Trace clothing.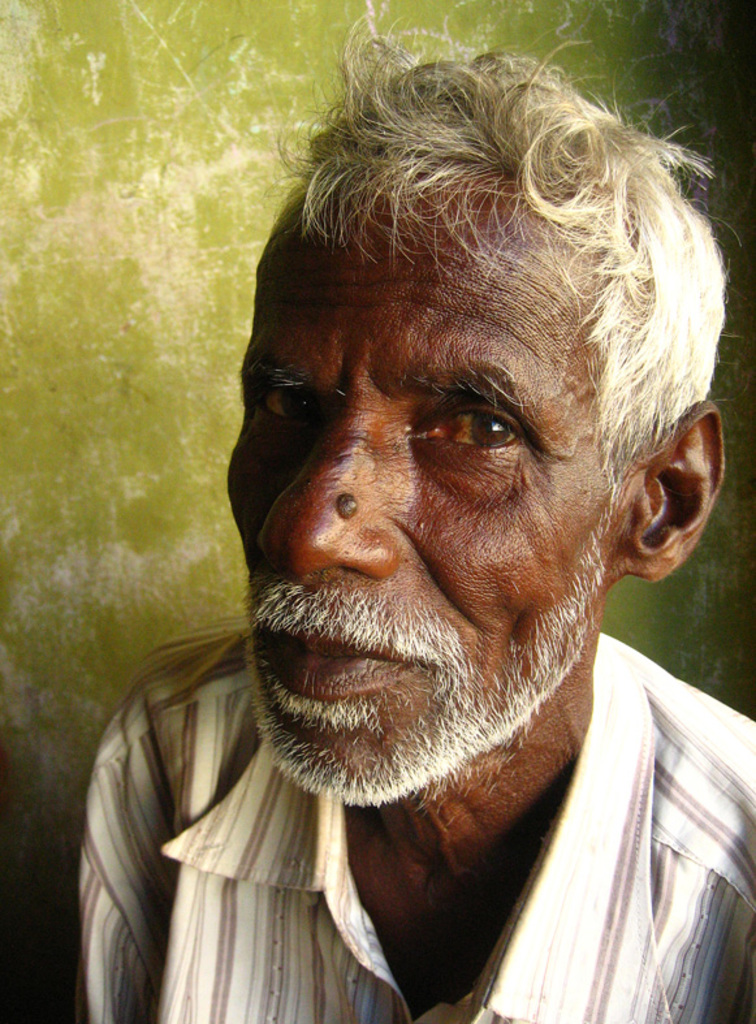
Traced to crop(90, 605, 755, 1023).
